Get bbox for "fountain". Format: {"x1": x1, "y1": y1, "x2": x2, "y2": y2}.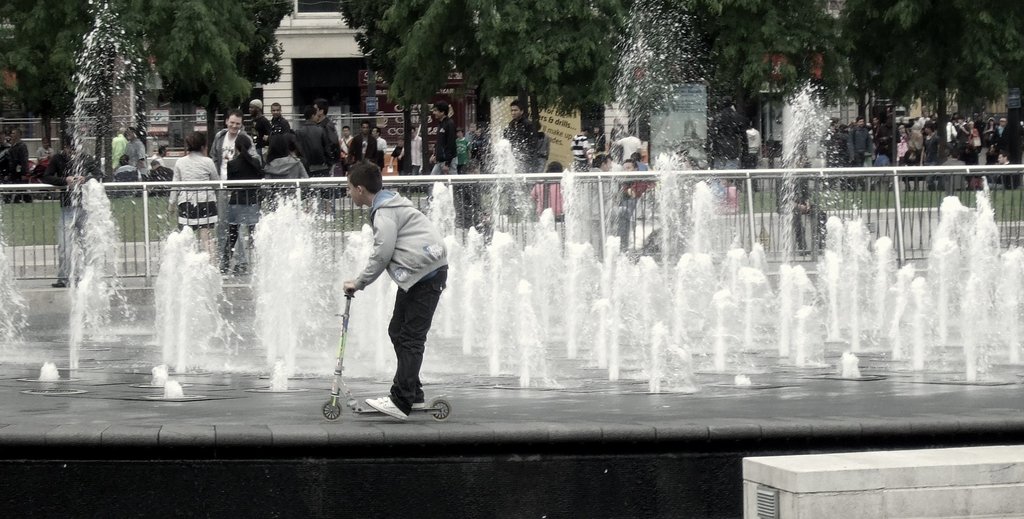
{"x1": 0, "y1": 1, "x2": 1023, "y2": 518}.
